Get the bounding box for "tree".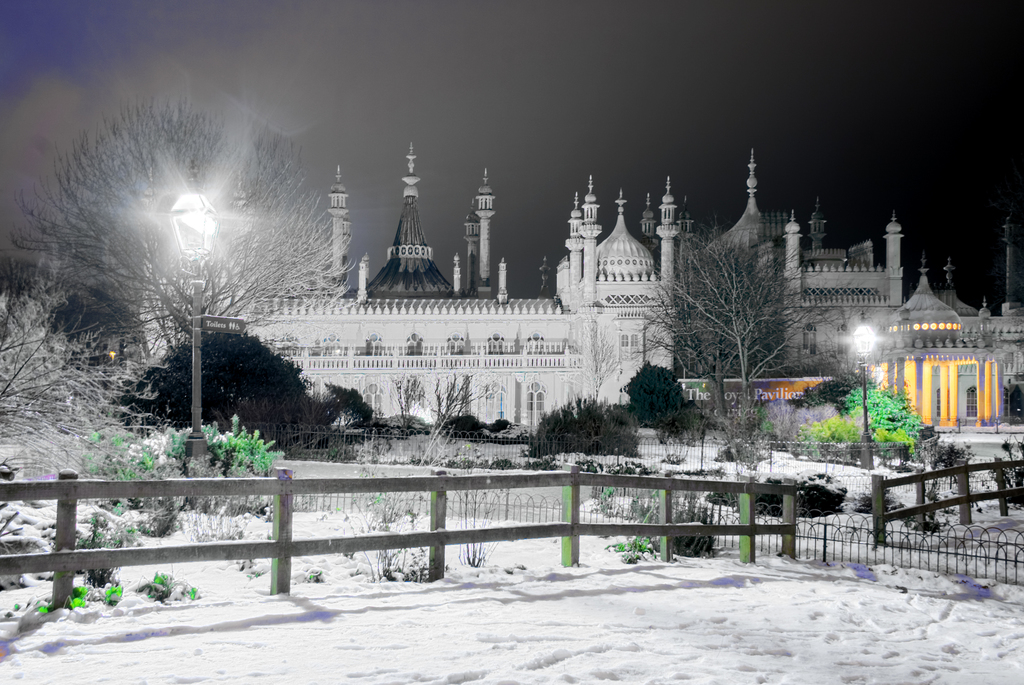
select_region(784, 368, 872, 412).
